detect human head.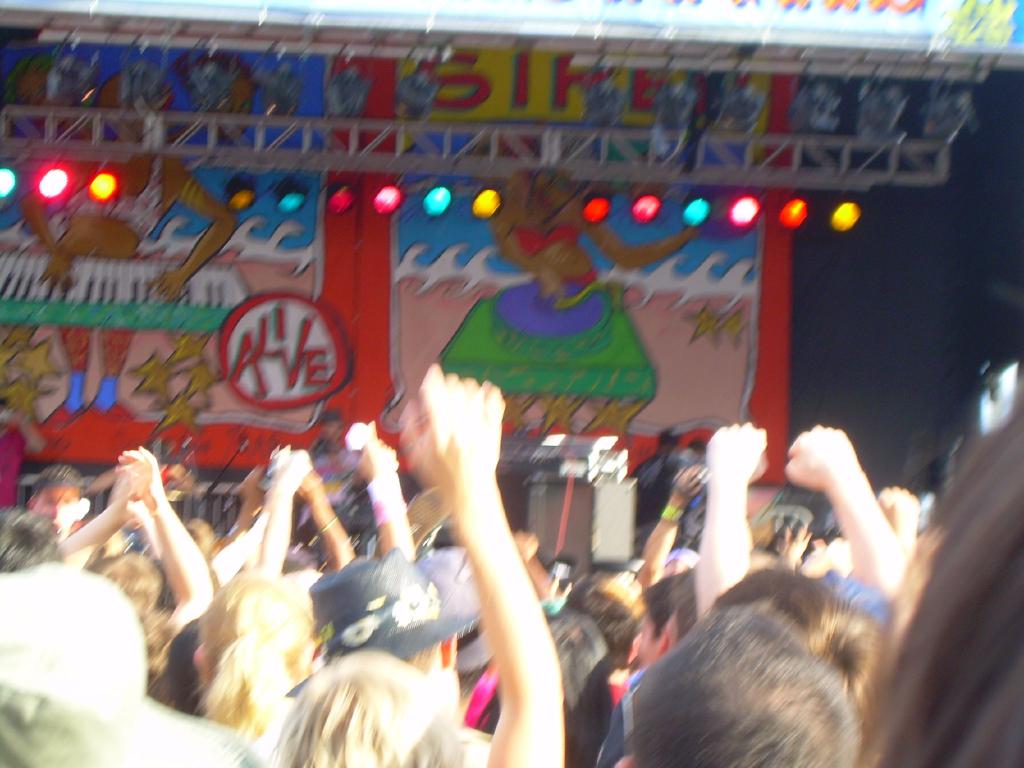
Detected at [x1=712, y1=568, x2=879, y2=704].
